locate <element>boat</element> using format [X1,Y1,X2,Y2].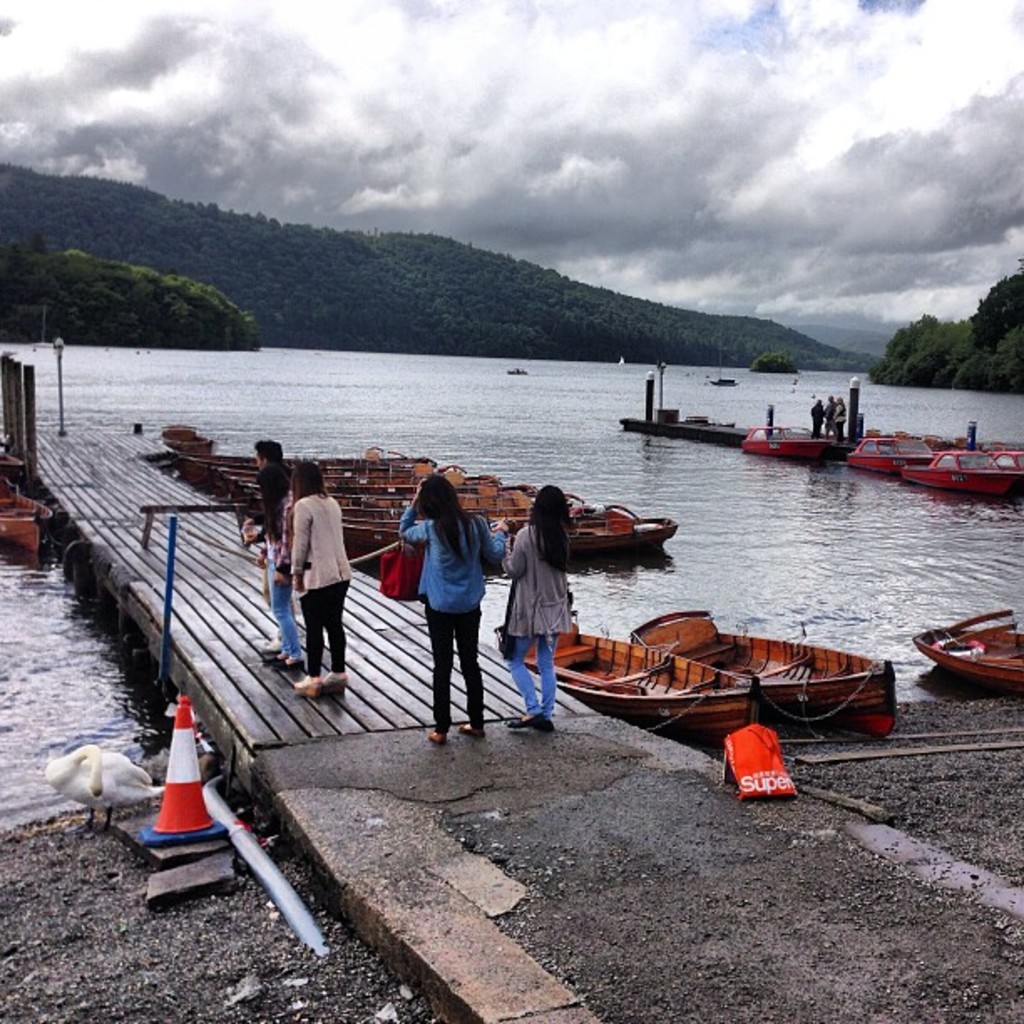
[512,601,766,750].
